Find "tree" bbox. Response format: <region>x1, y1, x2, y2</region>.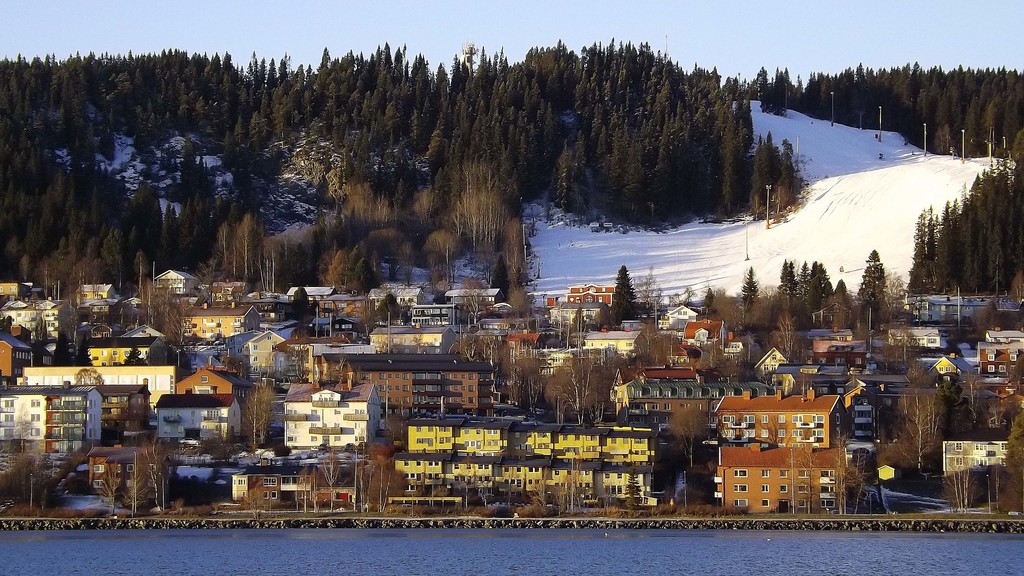
<region>873, 269, 911, 330</region>.
